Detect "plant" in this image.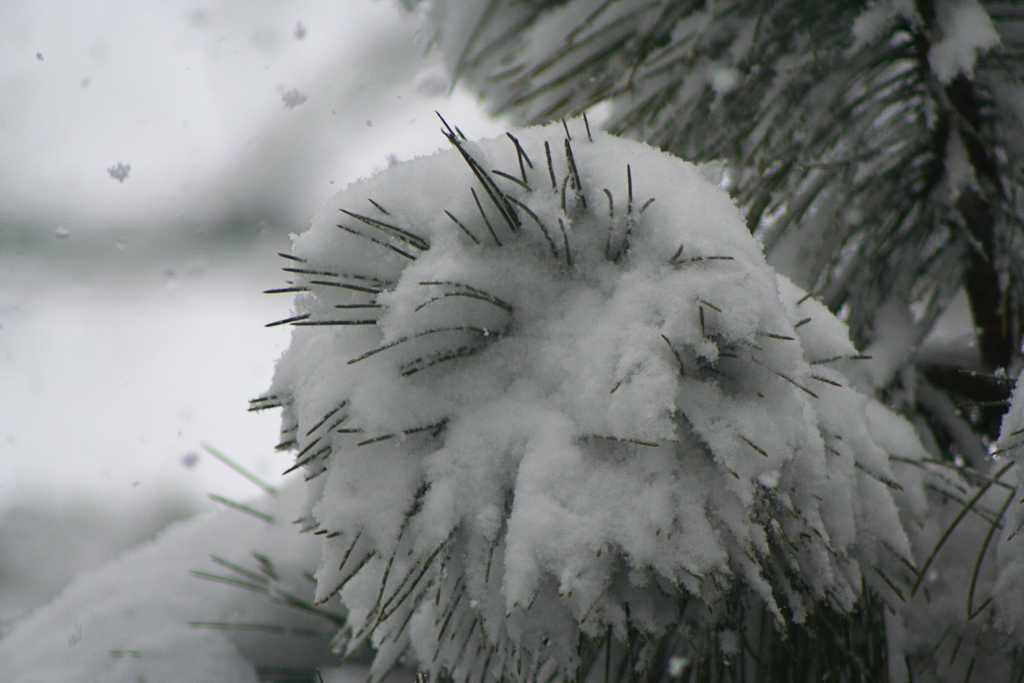
Detection: select_region(191, 5, 1023, 682).
